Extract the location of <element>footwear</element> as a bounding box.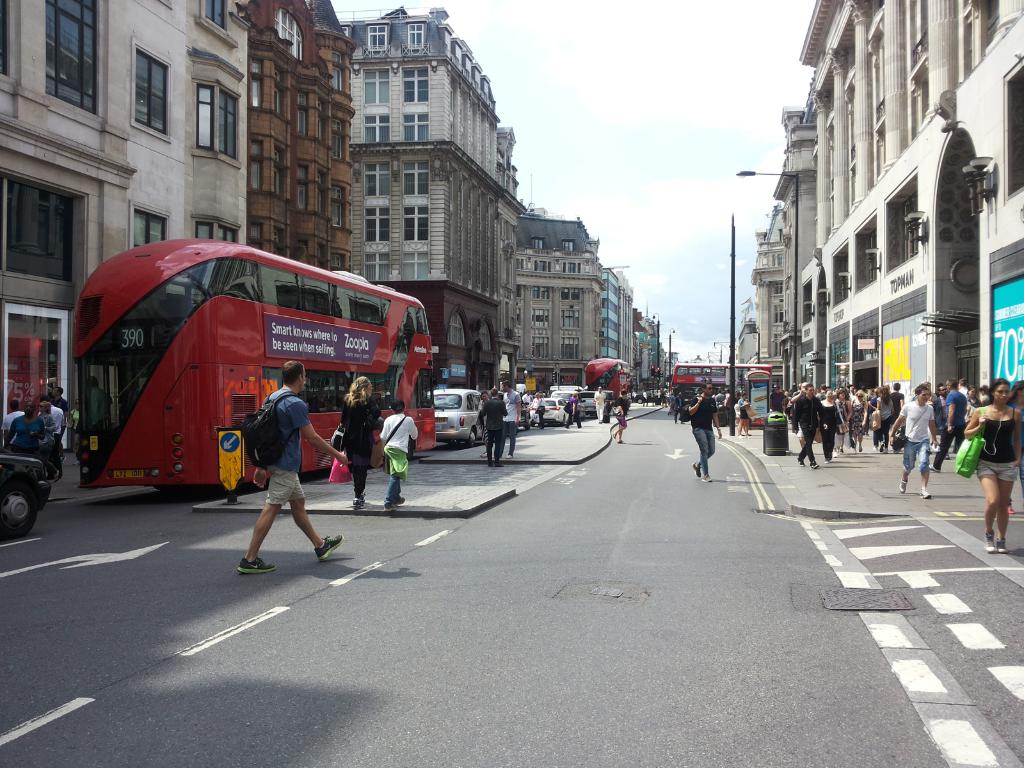
bbox=[809, 458, 820, 470].
